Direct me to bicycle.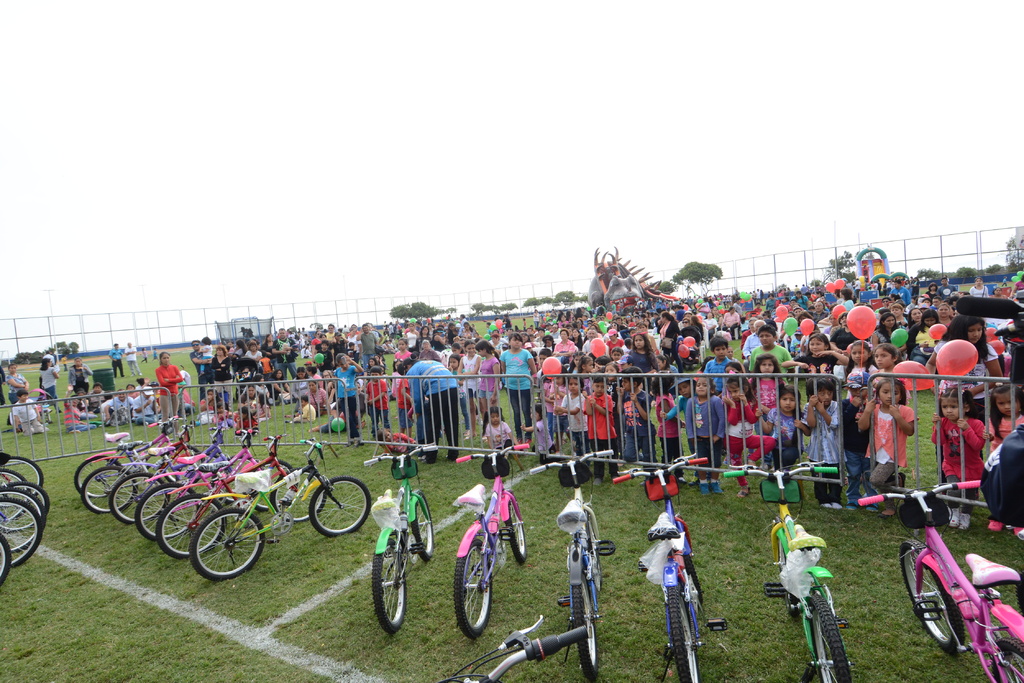
Direction: region(451, 439, 530, 639).
